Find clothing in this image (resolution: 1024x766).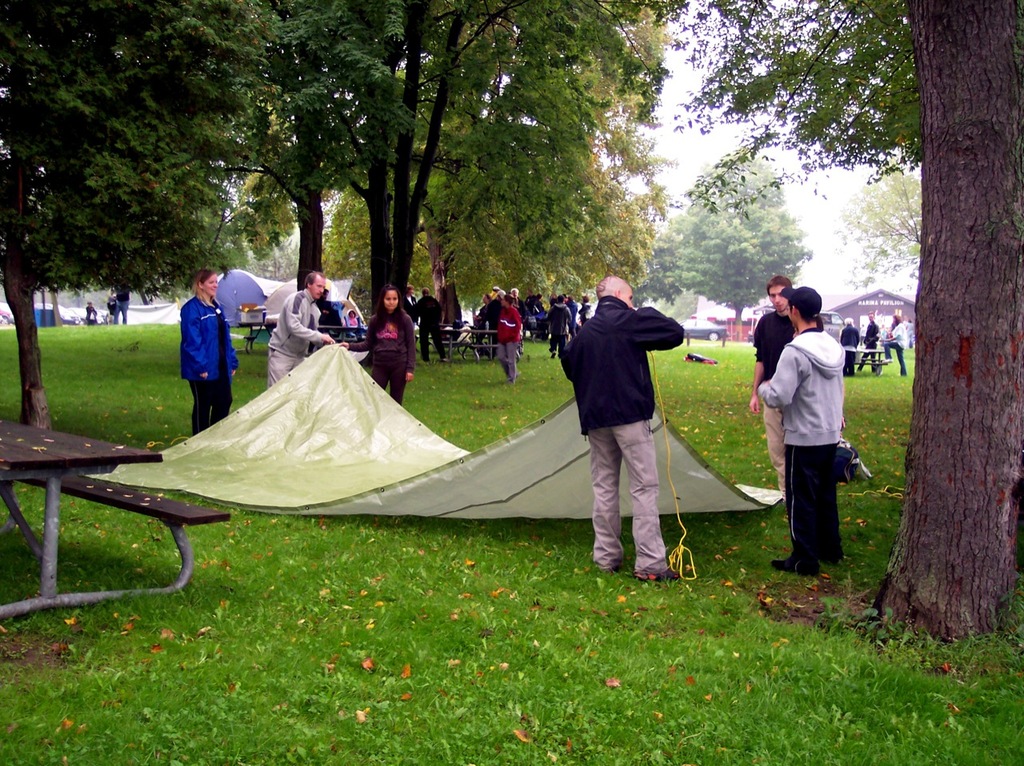
crop(178, 297, 241, 433).
